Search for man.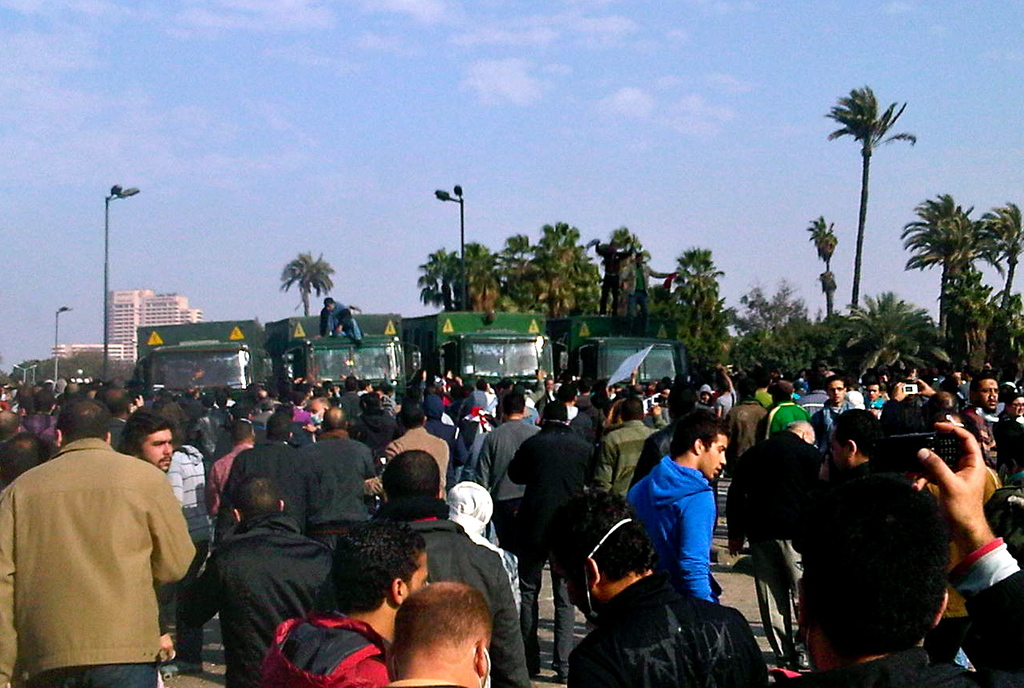
Found at detection(369, 441, 537, 687).
